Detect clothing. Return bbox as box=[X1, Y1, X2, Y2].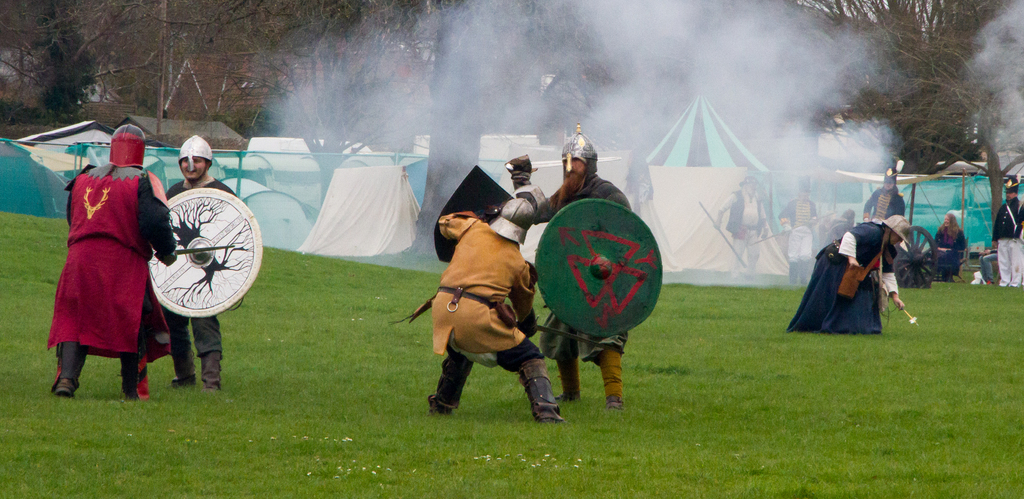
box=[781, 194, 817, 261].
